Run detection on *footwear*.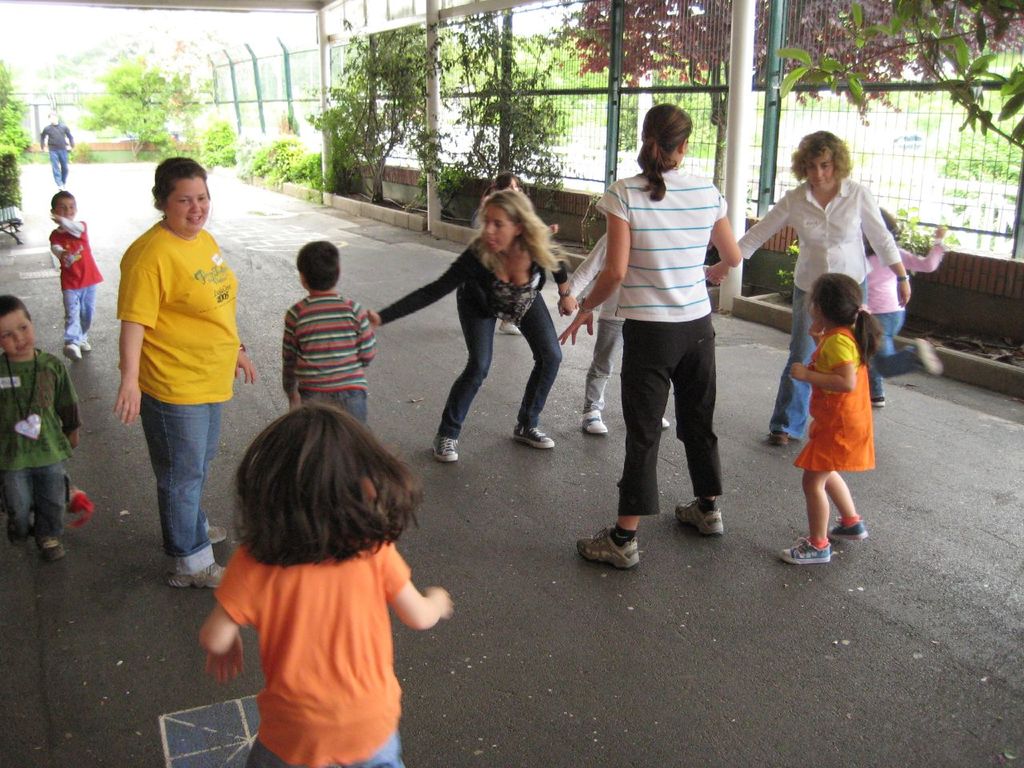
Result: x1=579 y1=515 x2=652 y2=586.
